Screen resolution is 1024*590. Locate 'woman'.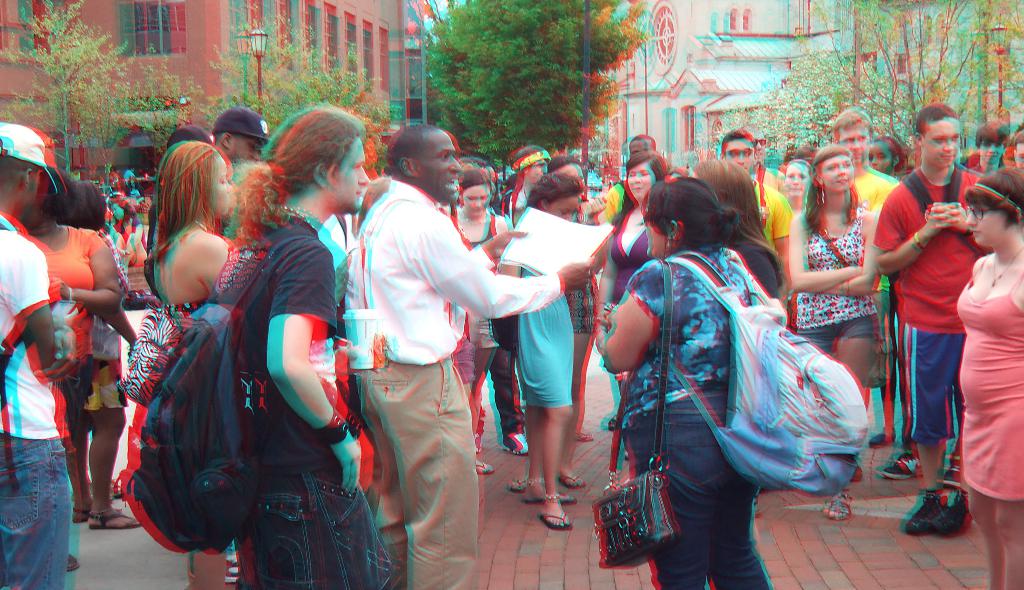
box=[867, 132, 909, 186].
